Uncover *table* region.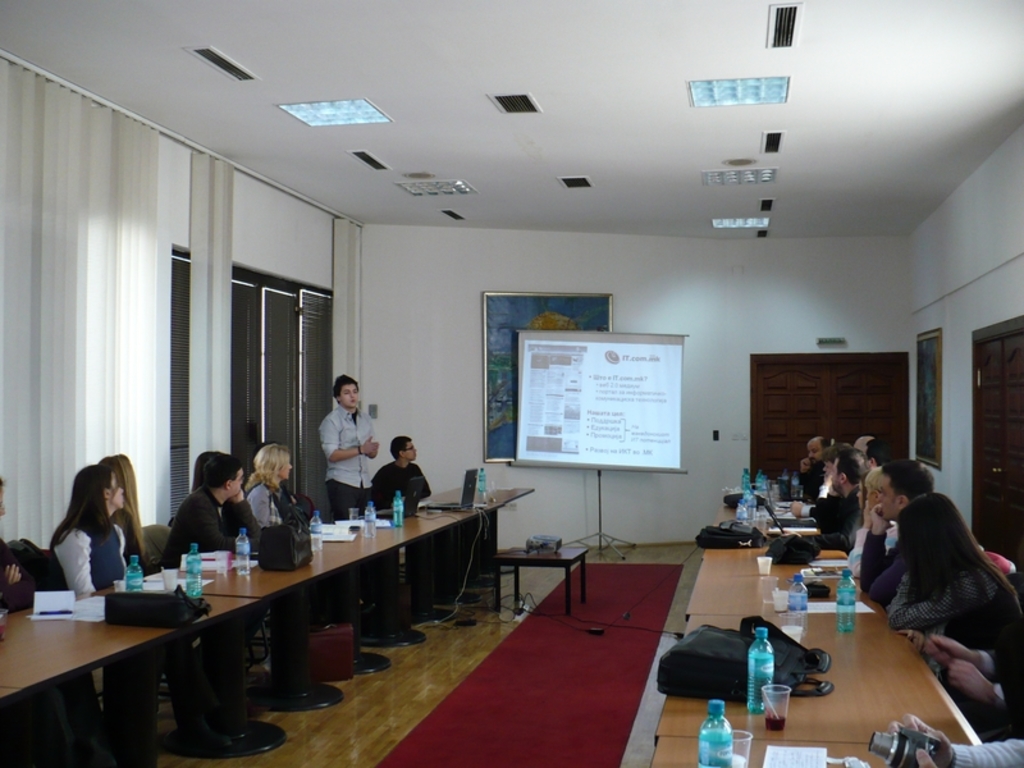
Uncovered: <box>124,493,531,709</box>.
